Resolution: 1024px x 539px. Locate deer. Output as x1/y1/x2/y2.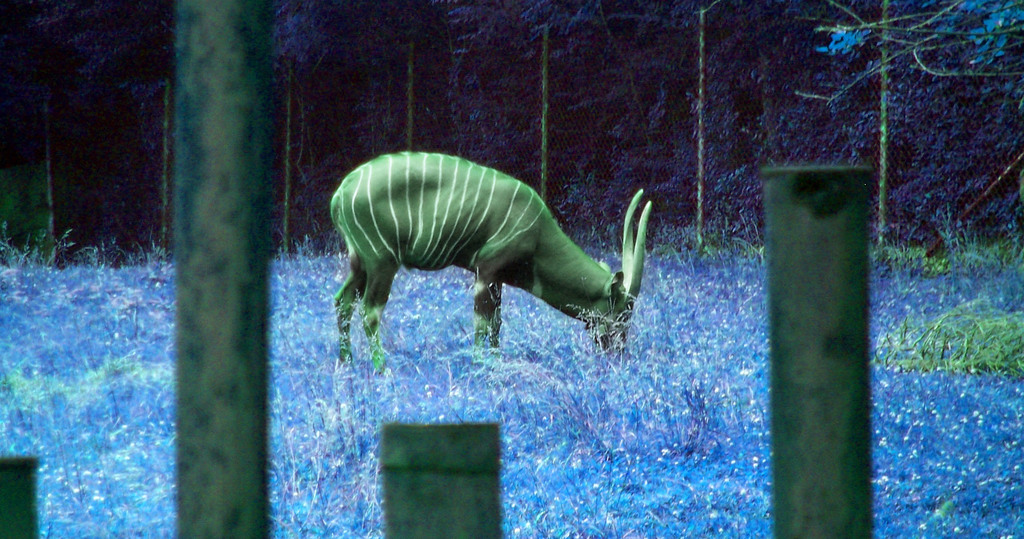
330/146/650/375.
